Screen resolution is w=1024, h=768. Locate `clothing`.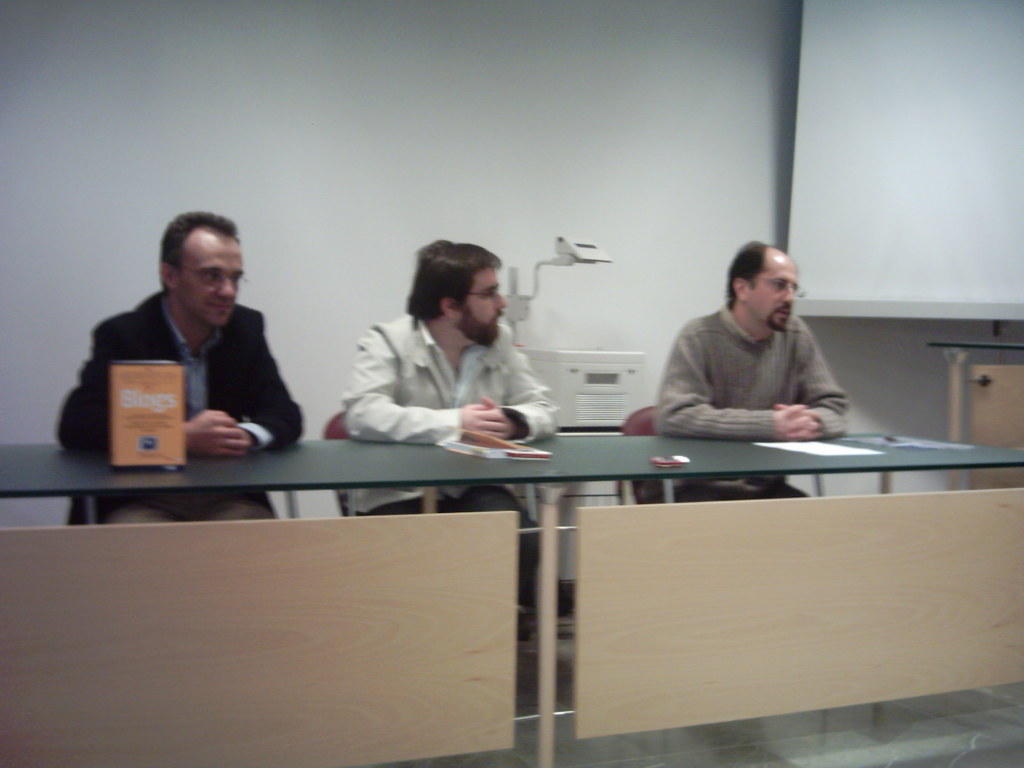
{"x1": 655, "y1": 299, "x2": 858, "y2": 508}.
